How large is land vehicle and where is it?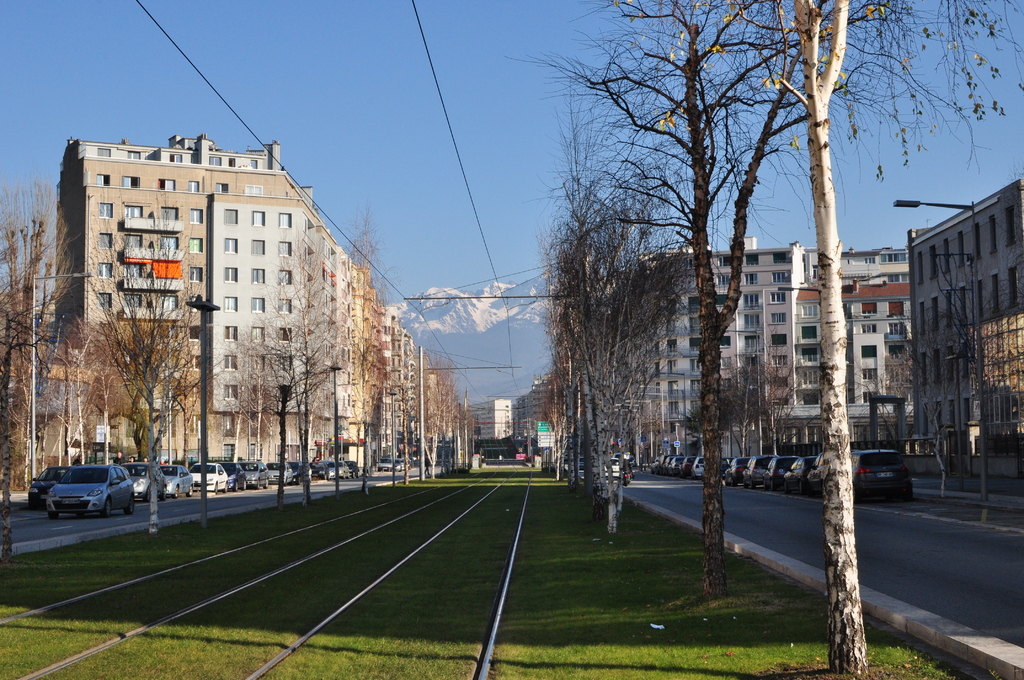
Bounding box: select_region(330, 462, 333, 475).
